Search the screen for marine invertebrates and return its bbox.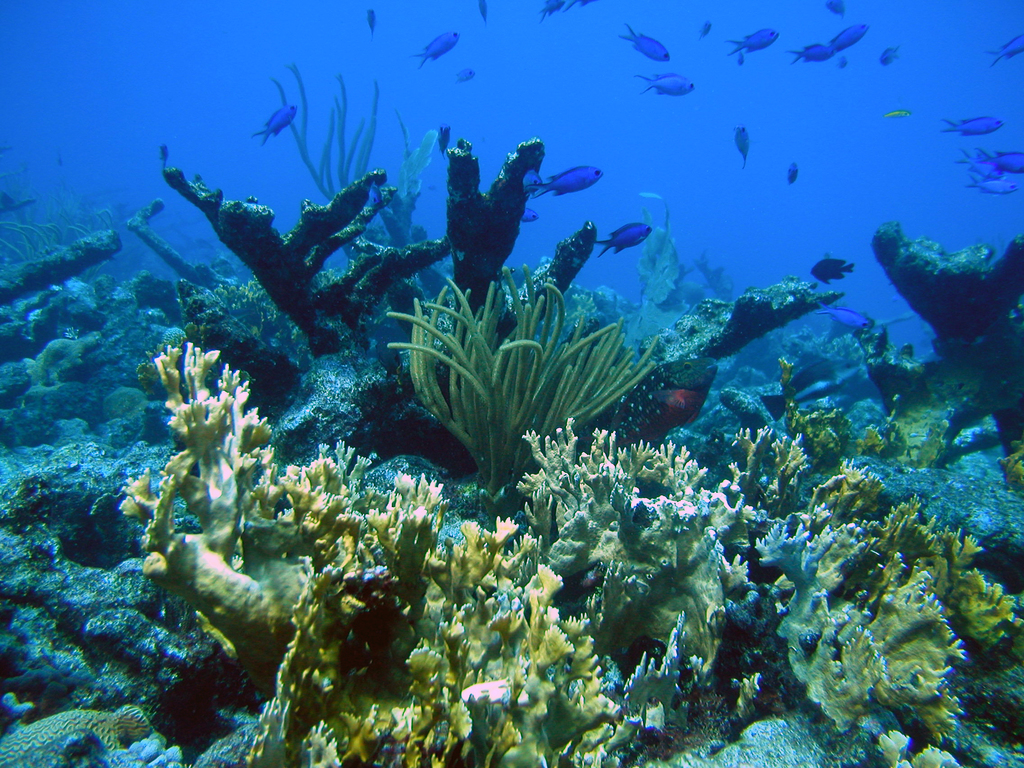
Found: (138, 325, 364, 659).
